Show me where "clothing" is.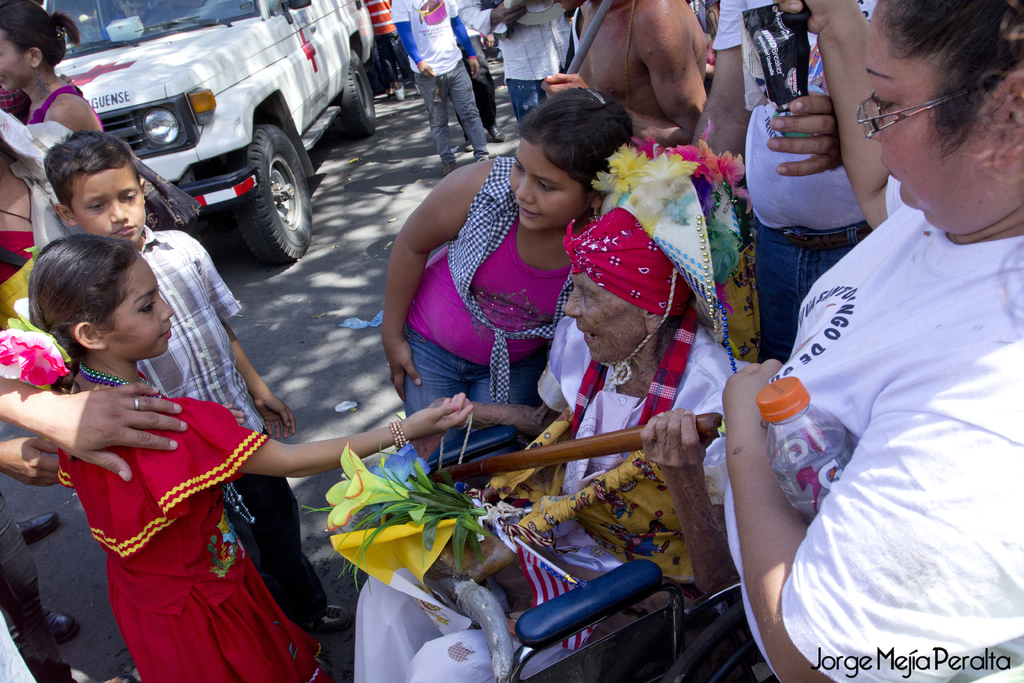
"clothing" is at (x1=0, y1=231, x2=36, y2=329).
